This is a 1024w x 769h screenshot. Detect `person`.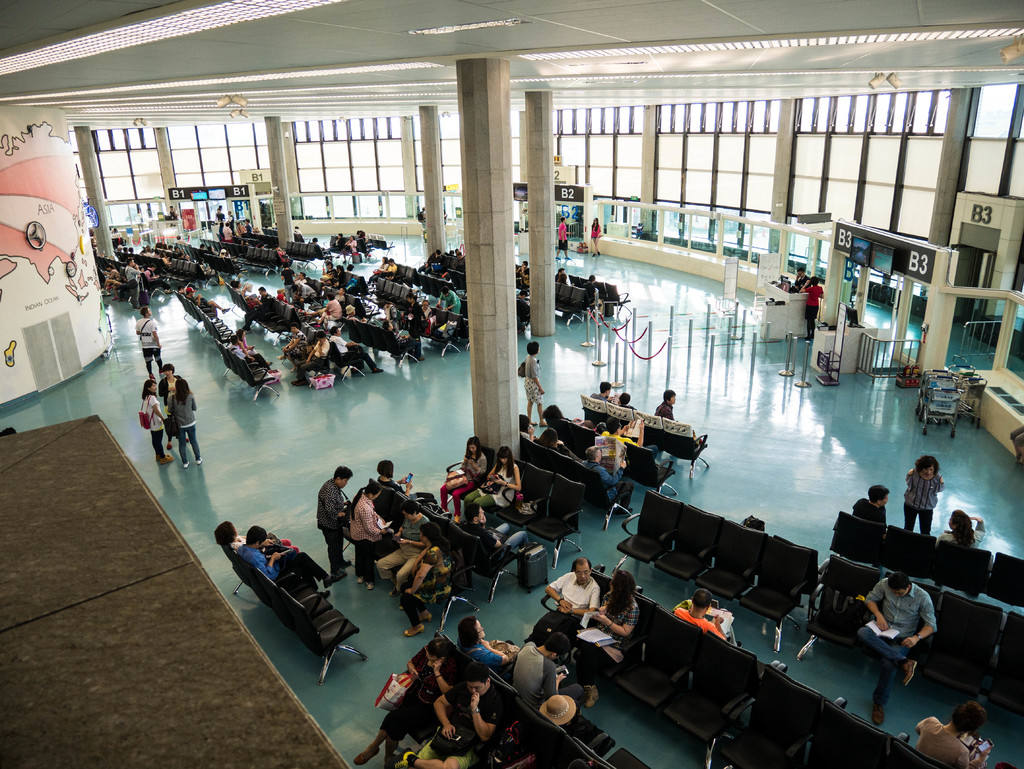
156 240 190 261.
